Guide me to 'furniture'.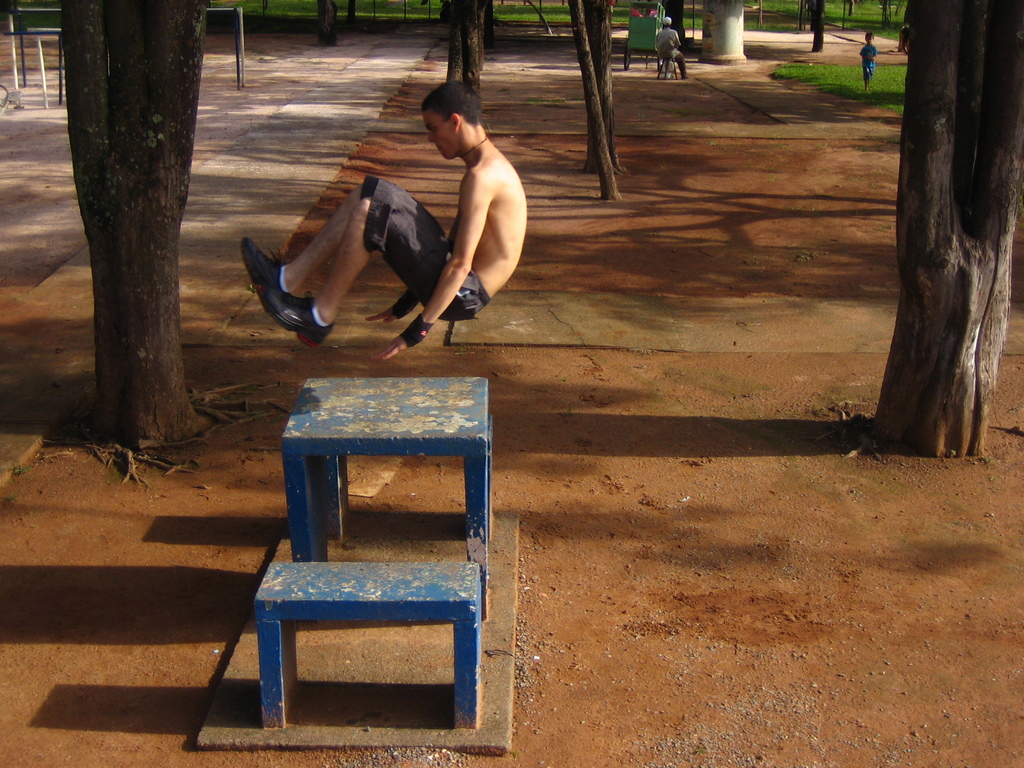
Guidance: 253:559:483:729.
